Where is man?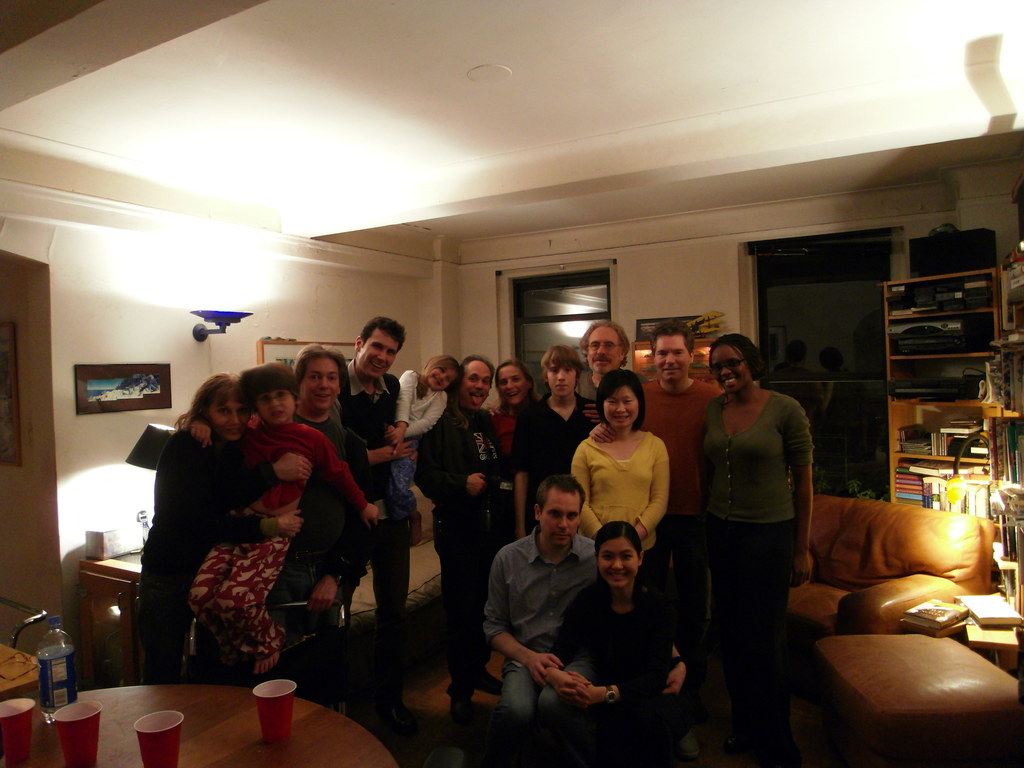
408 348 513 753.
